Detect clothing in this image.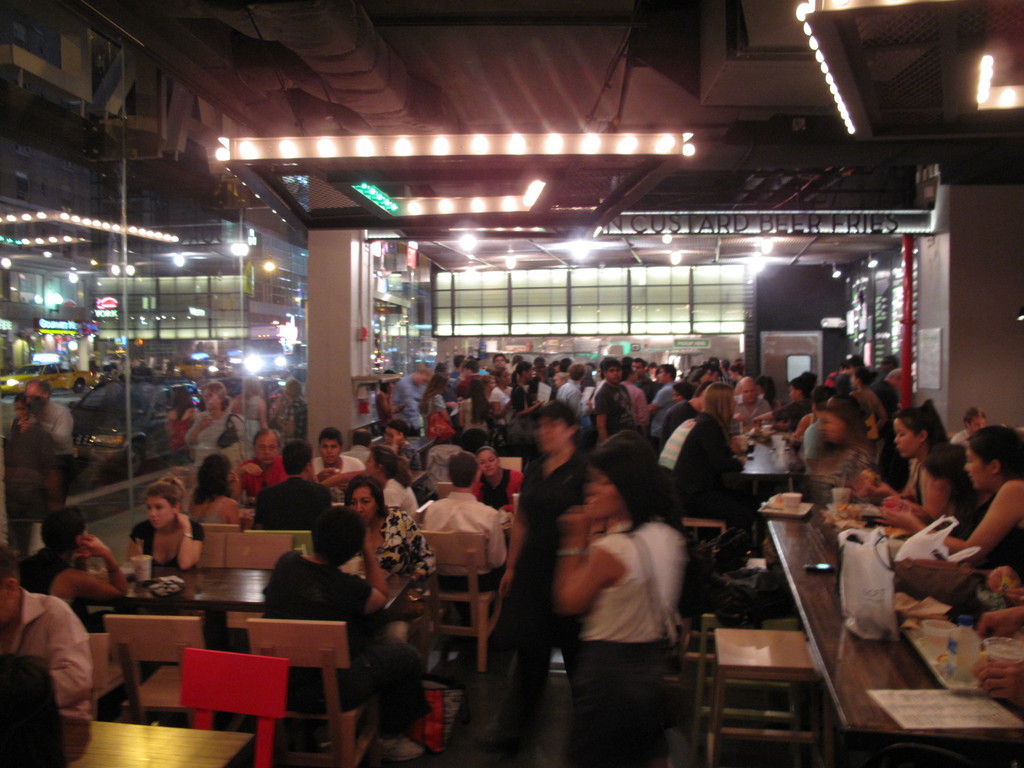
Detection: <box>245,451,290,497</box>.
